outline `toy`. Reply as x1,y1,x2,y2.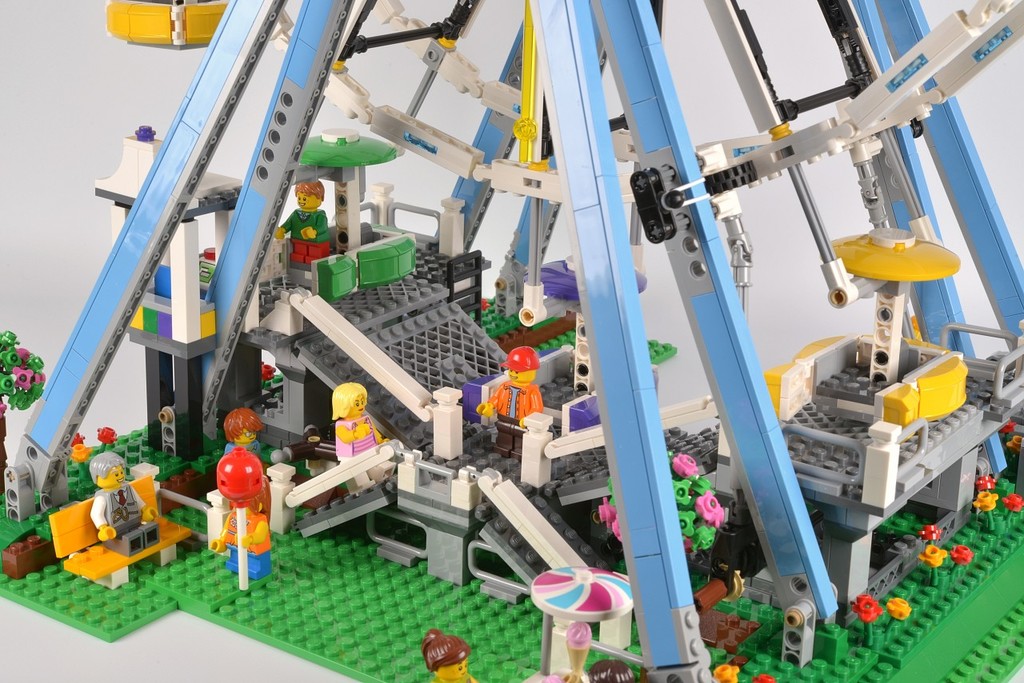
914,521,942,541.
